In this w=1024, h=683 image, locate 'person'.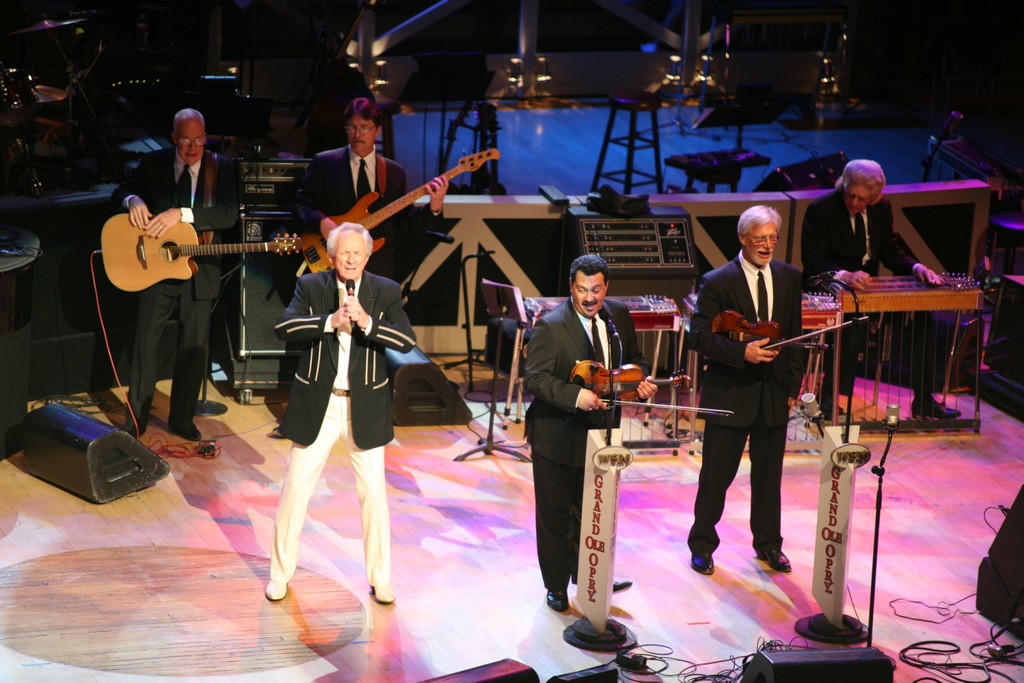
Bounding box: bbox=(516, 259, 655, 620).
